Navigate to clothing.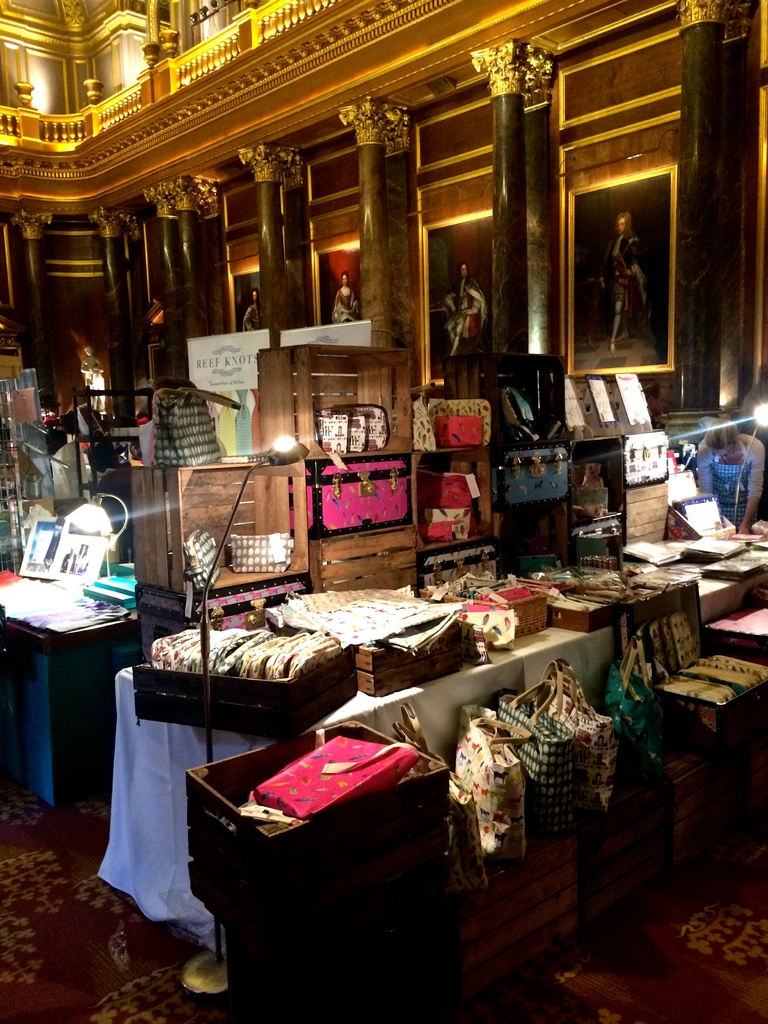
Navigation target: 333/285/361/324.
